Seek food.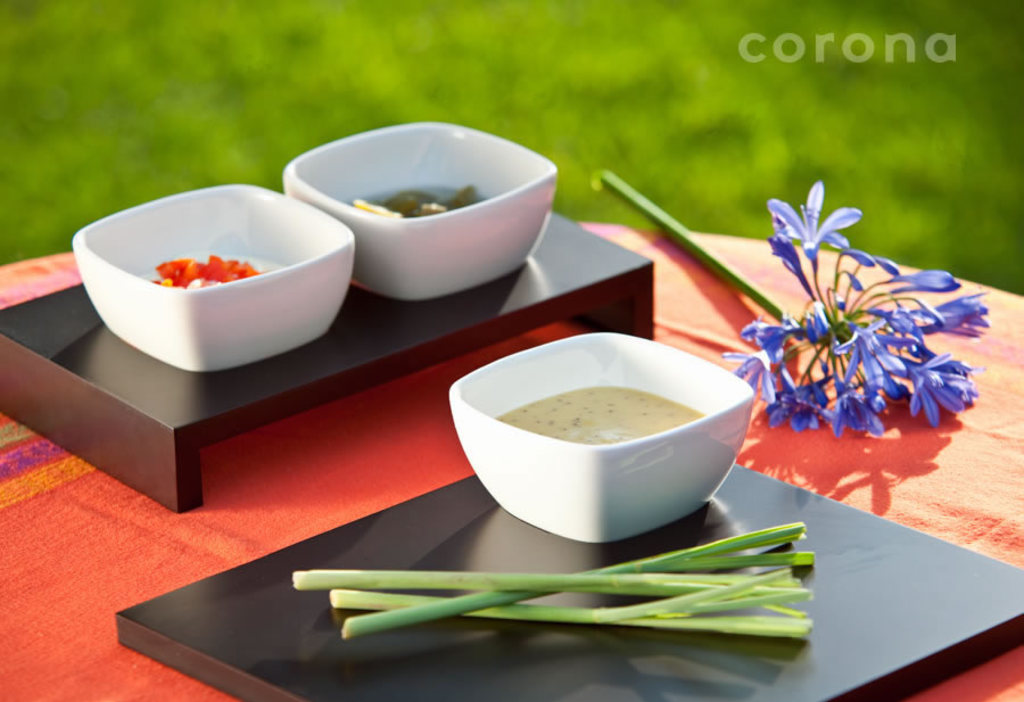
x1=80 y1=197 x2=325 y2=321.
